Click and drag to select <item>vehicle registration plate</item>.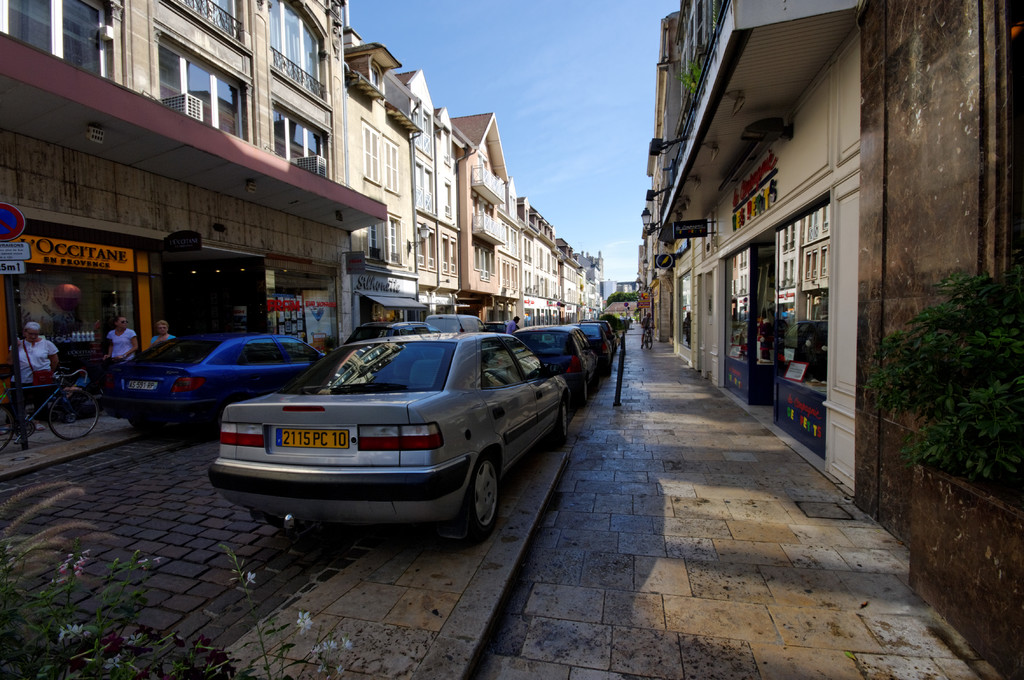
Selection: {"x1": 273, "y1": 430, "x2": 349, "y2": 448}.
